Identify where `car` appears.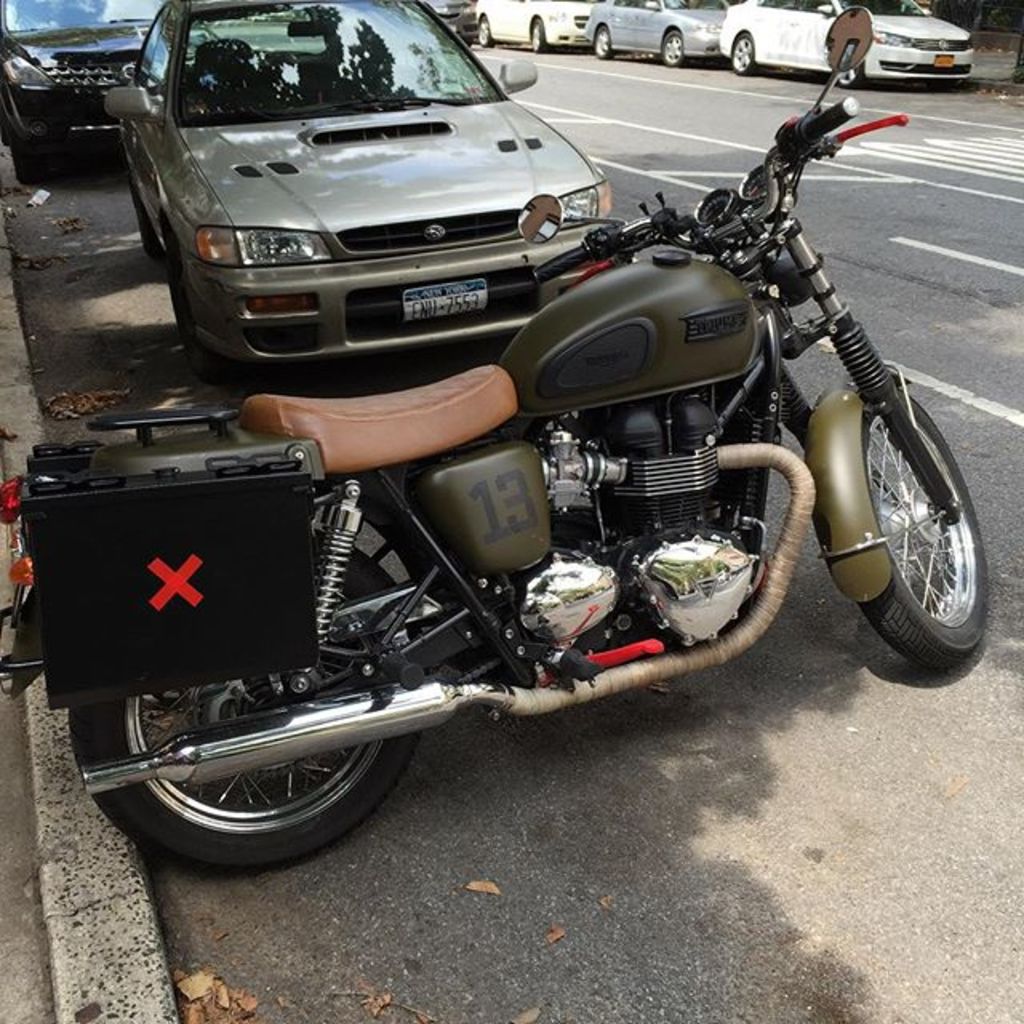
Appears at <bbox>584, 0, 731, 61</bbox>.
